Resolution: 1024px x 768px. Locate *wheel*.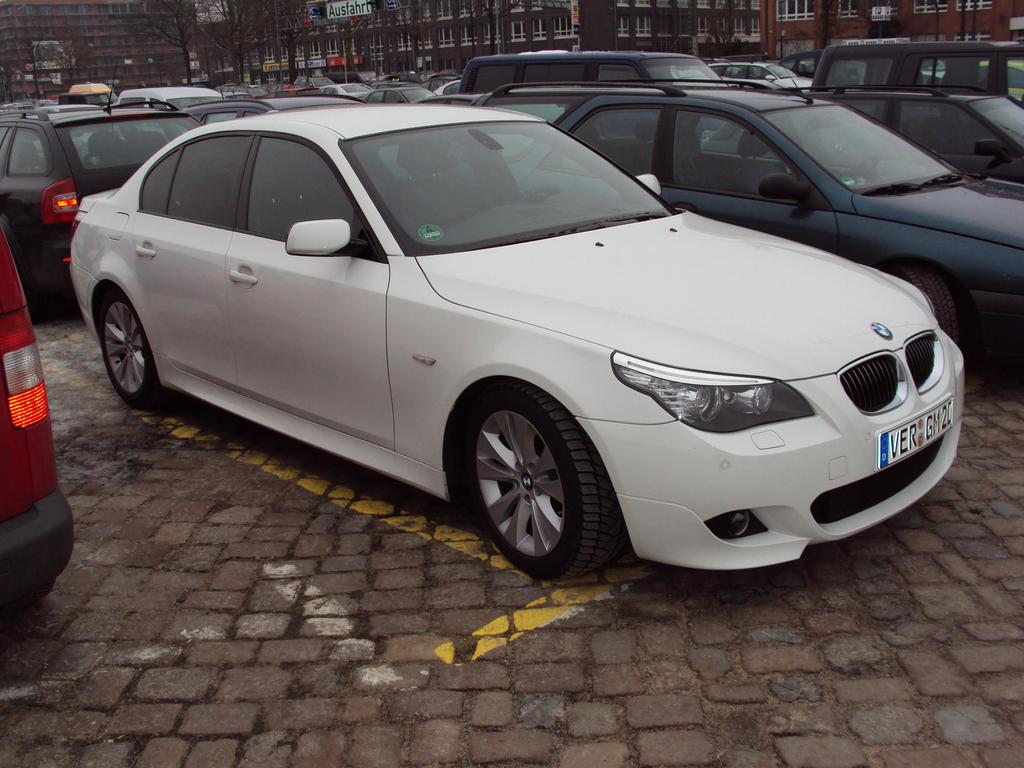
locate(456, 384, 611, 569).
